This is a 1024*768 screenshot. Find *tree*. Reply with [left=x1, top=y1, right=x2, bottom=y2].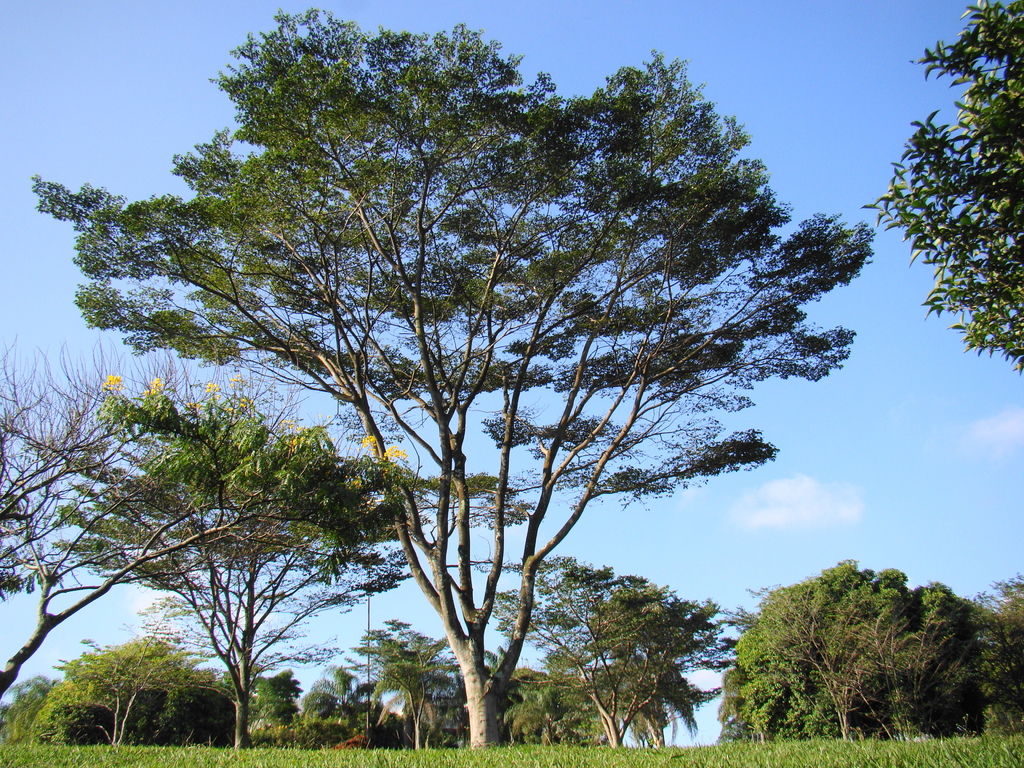
[left=35, top=9, right=874, bottom=748].
